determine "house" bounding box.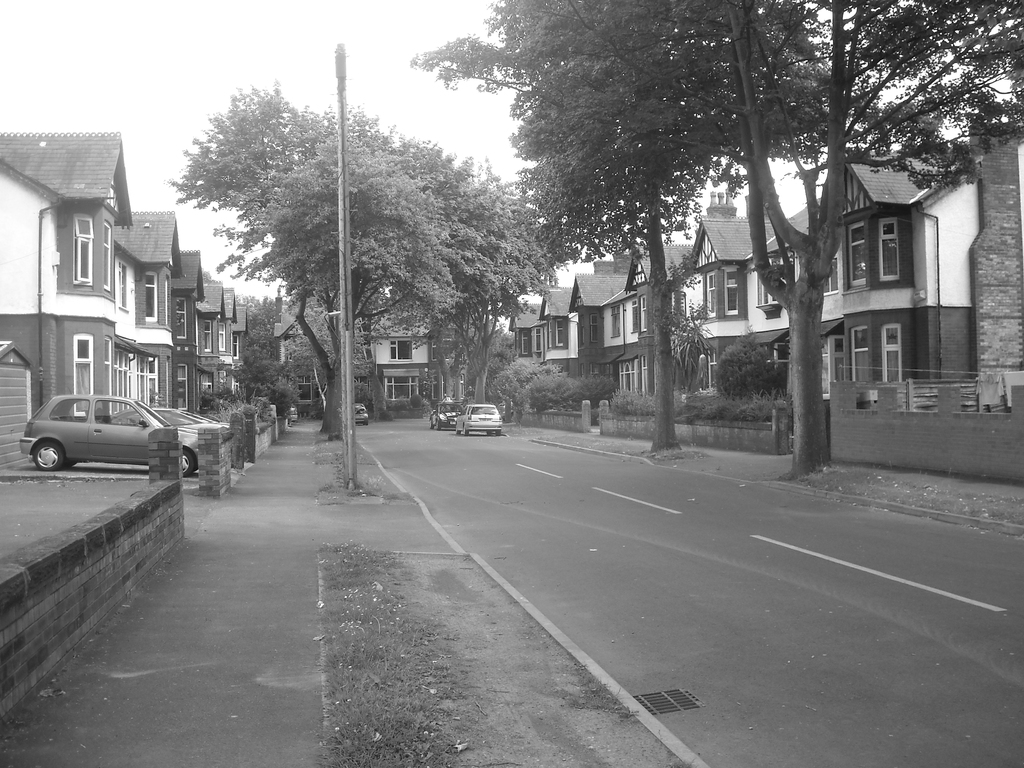
Determined: left=273, top=284, right=329, bottom=412.
